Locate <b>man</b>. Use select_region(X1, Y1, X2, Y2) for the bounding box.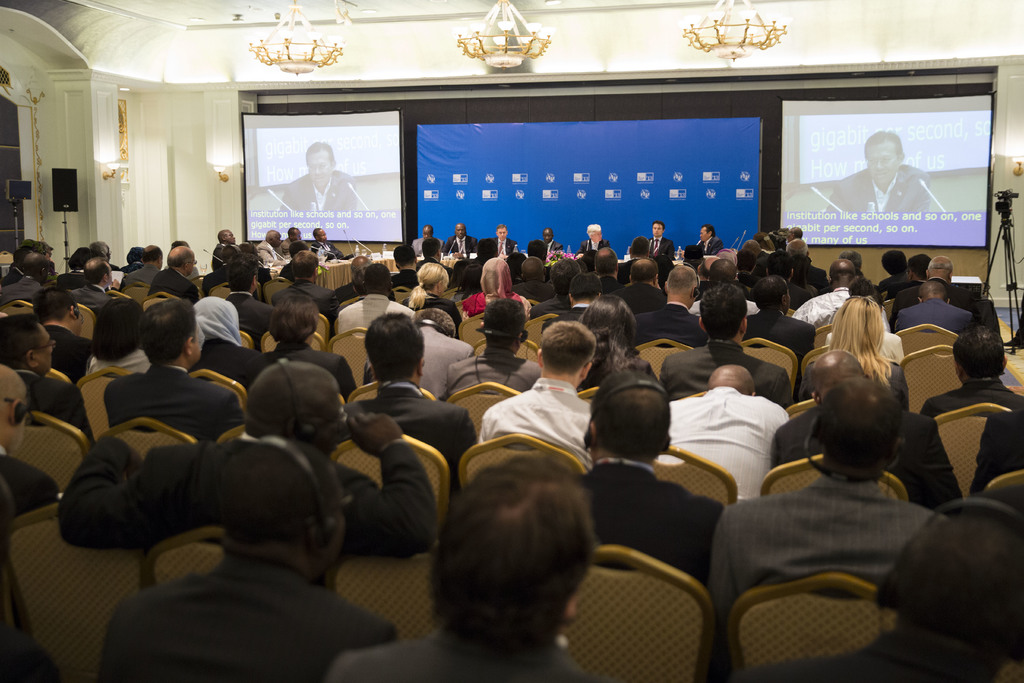
select_region(280, 226, 305, 258).
